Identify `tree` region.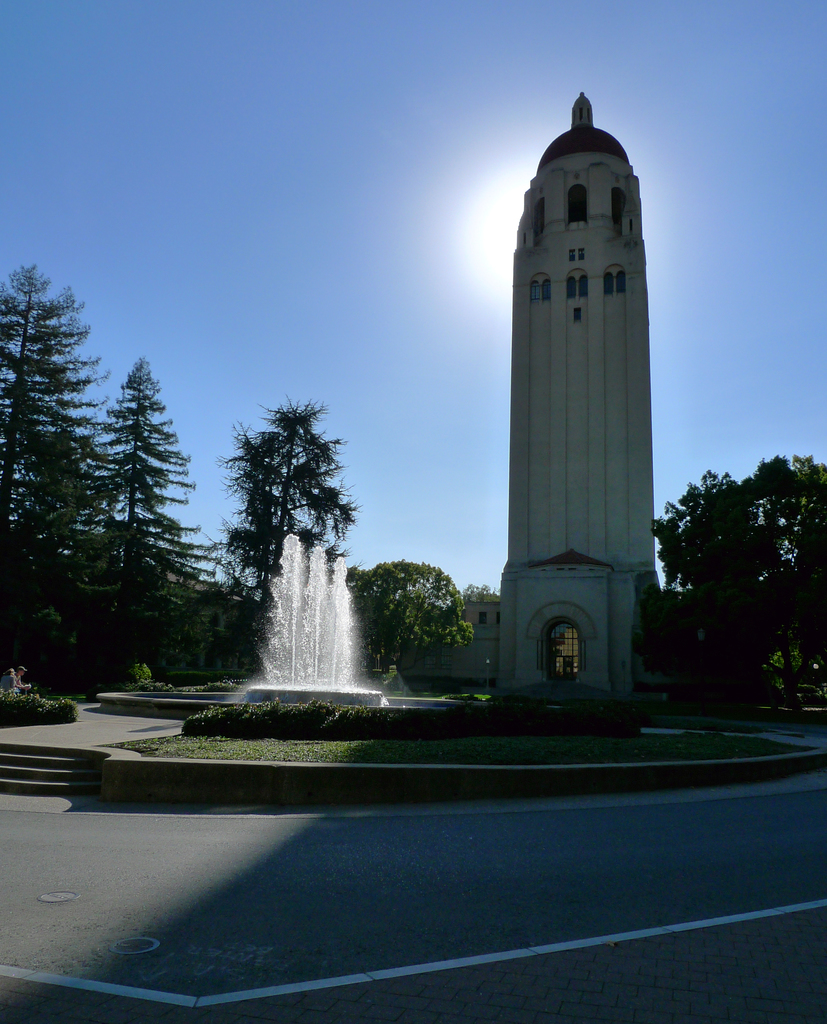
Region: bbox(0, 266, 113, 690).
